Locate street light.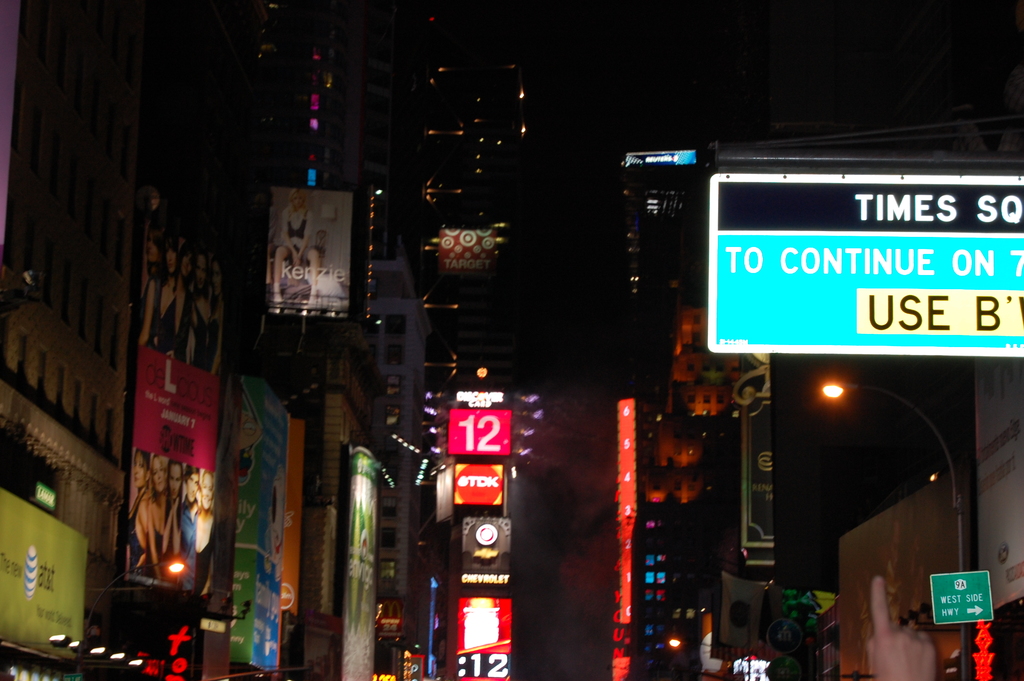
Bounding box: l=662, t=625, r=760, b=680.
